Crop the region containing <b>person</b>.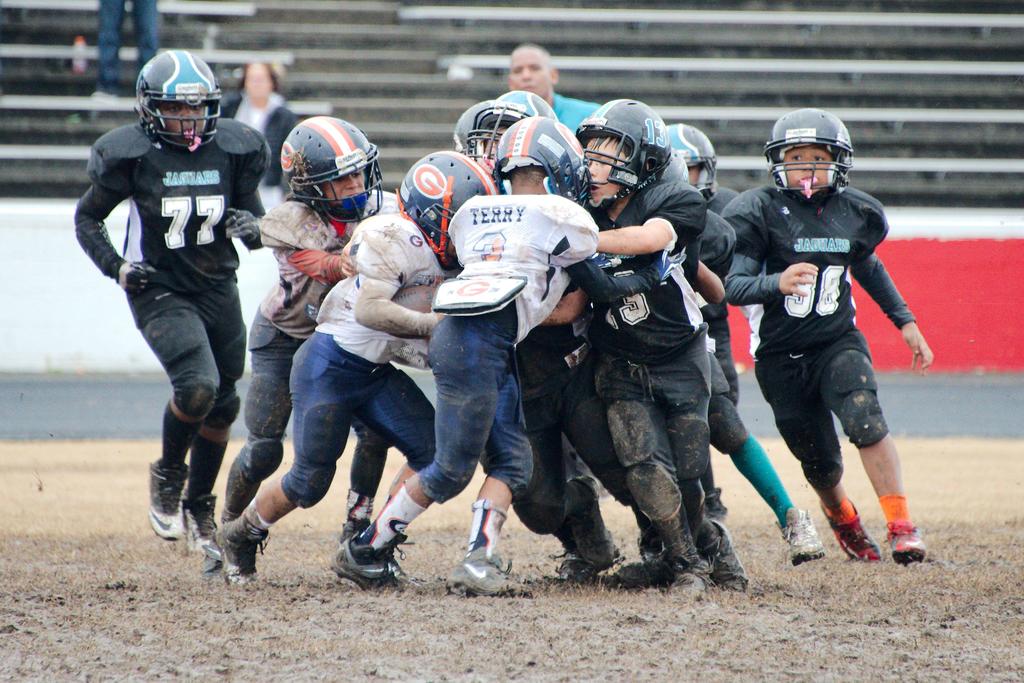
Crop region: 726, 113, 914, 593.
